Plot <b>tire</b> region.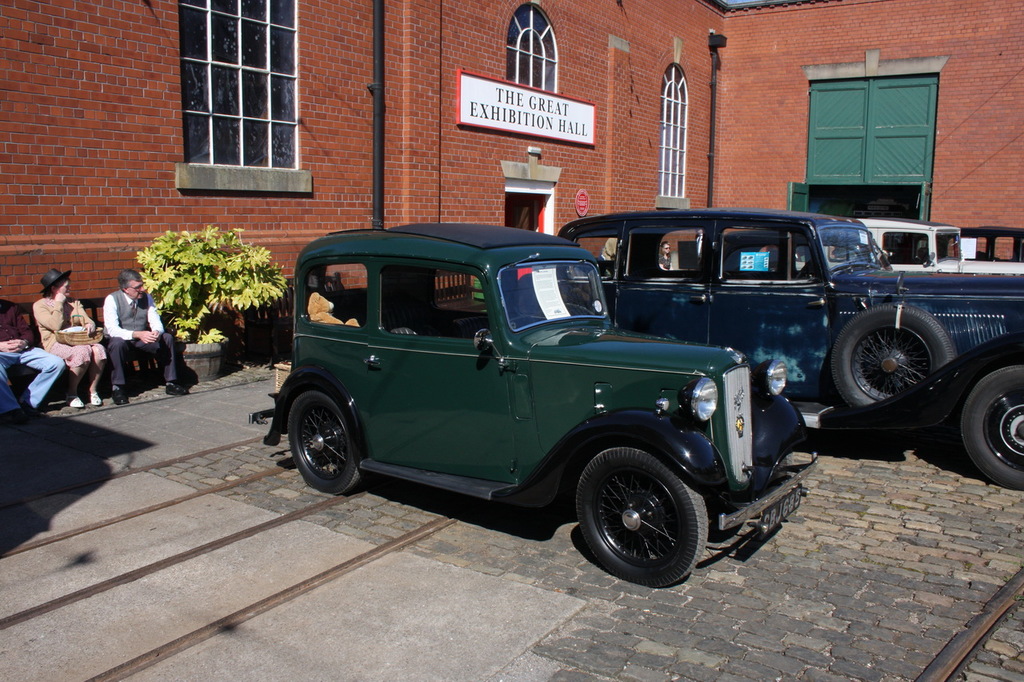
Plotted at 581 449 708 583.
